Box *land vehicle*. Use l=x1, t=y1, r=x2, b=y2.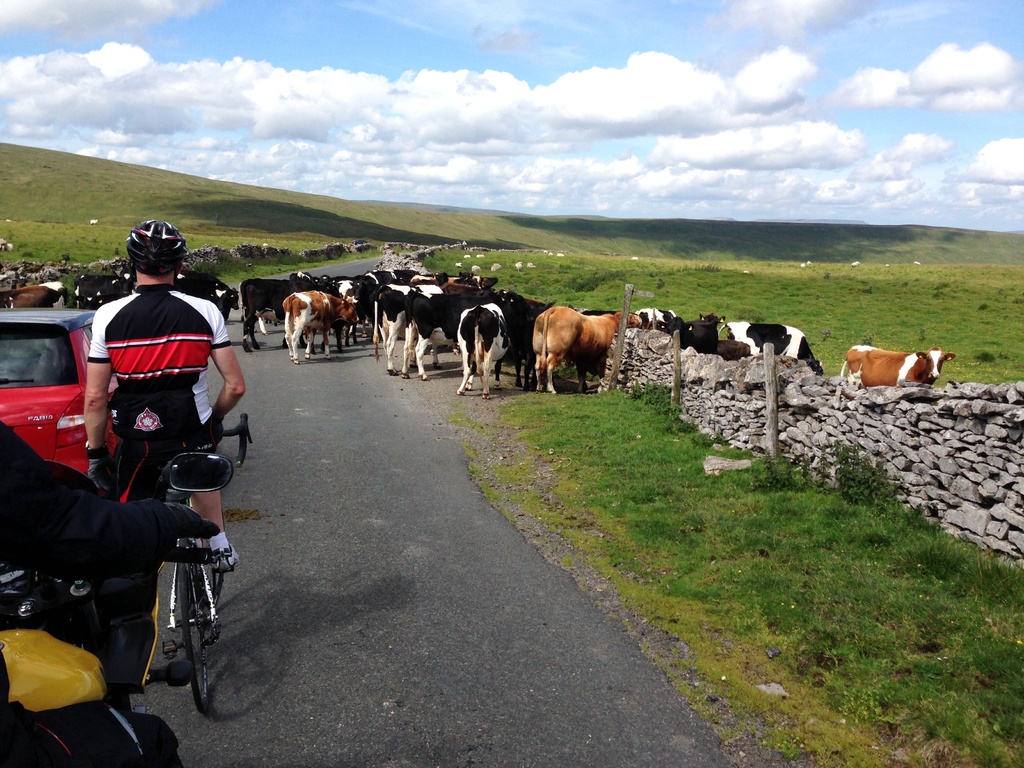
l=0, t=305, r=148, b=500.
